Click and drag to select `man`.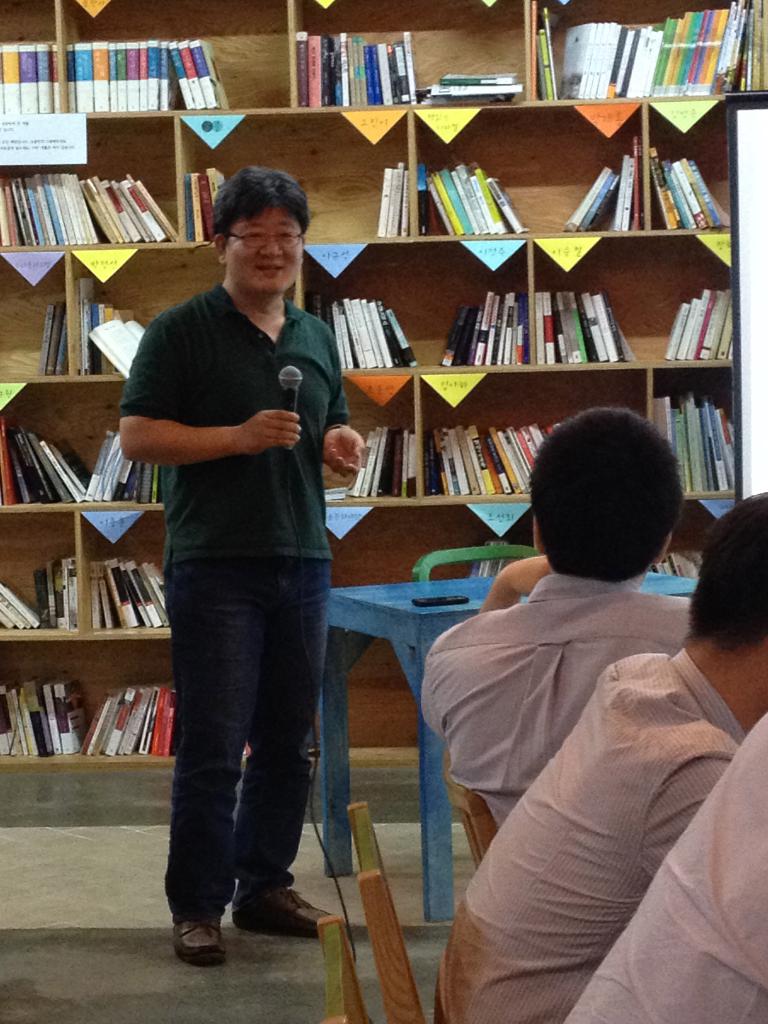
Selection: left=422, top=406, right=694, bottom=828.
